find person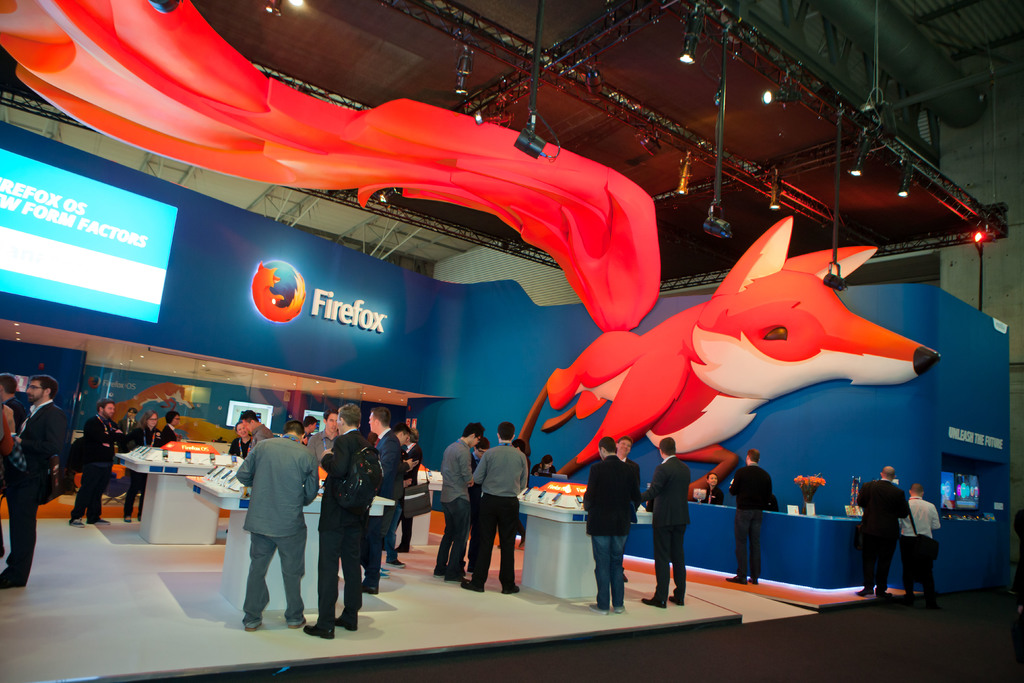
bbox=[0, 383, 23, 439]
